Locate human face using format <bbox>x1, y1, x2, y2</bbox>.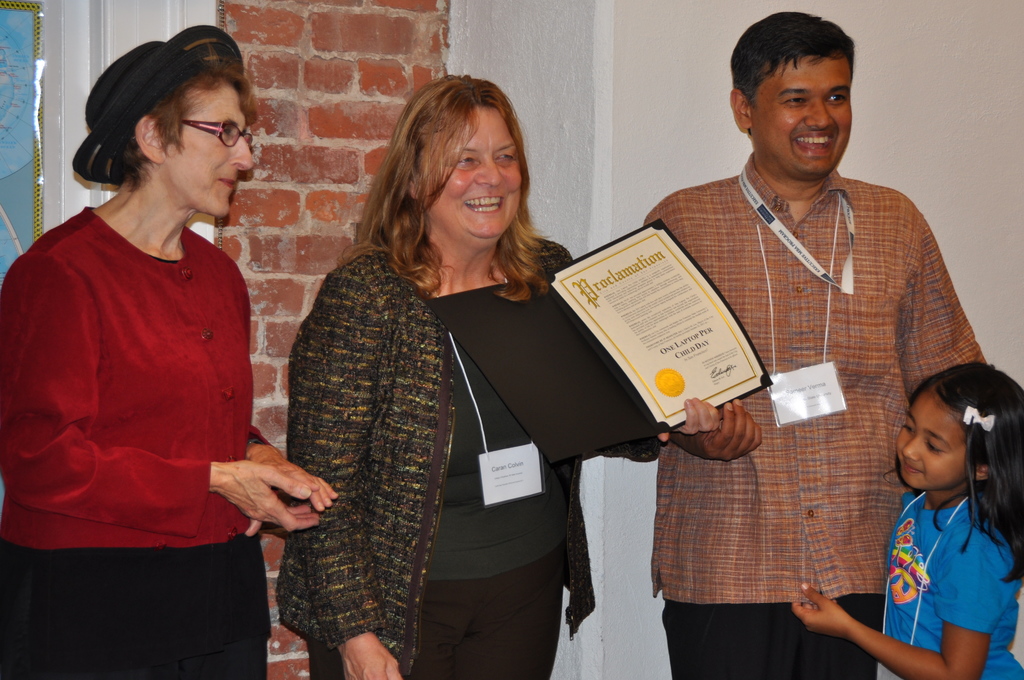
<bbox>896, 385, 979, 485</bbox>.
